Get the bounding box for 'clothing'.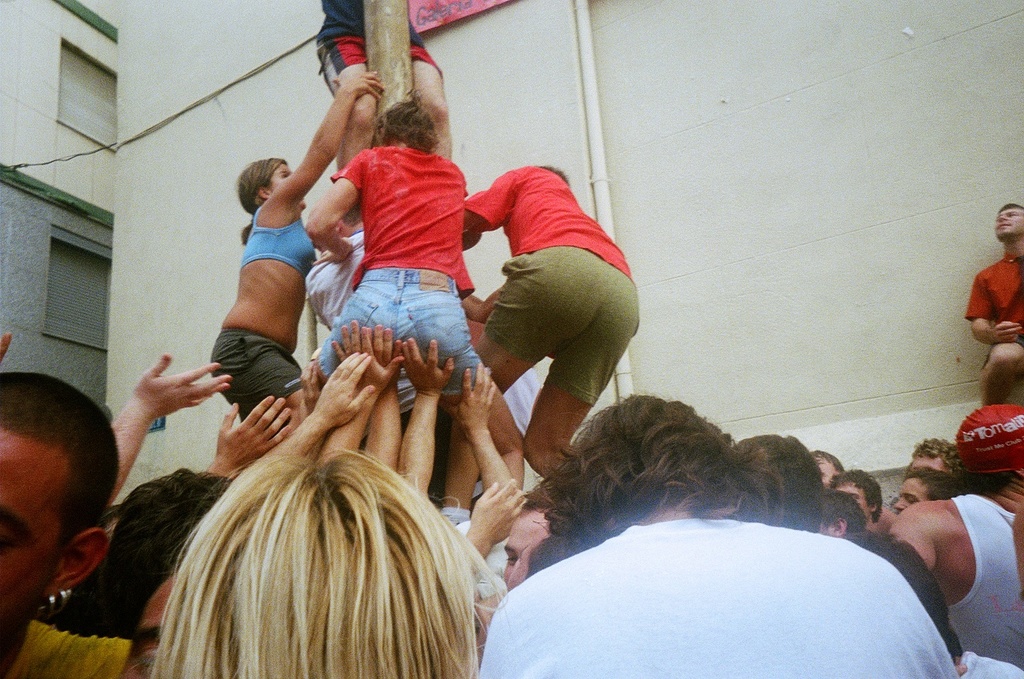
select_region(958, 247, 1023, 351).
